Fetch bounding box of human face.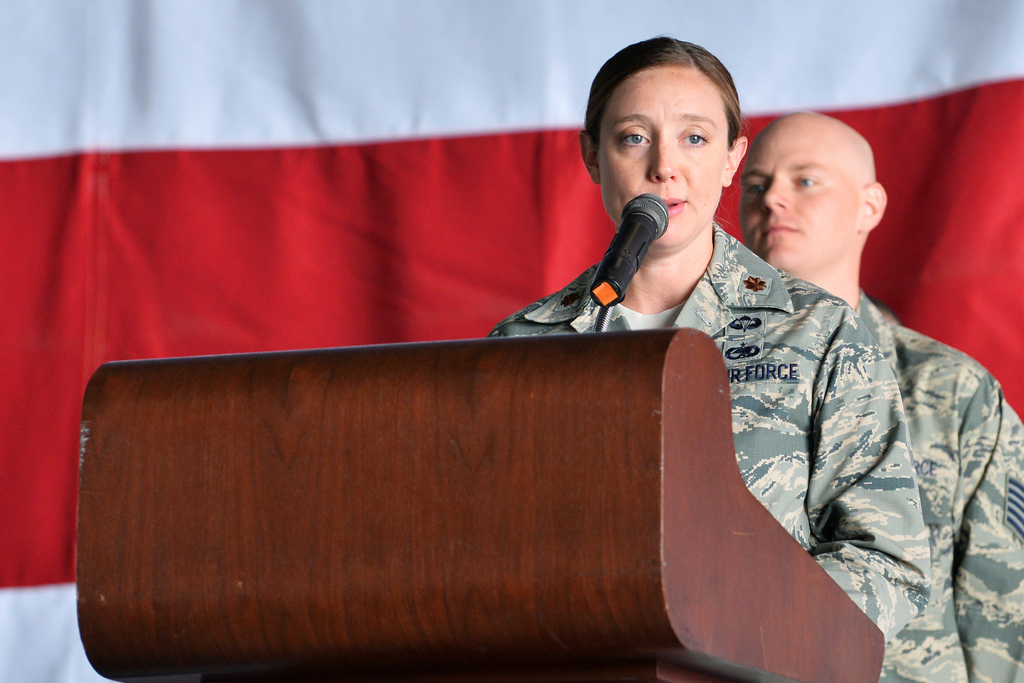
Bbox: (x1=596, y1=65, x2=727, y2=252).
